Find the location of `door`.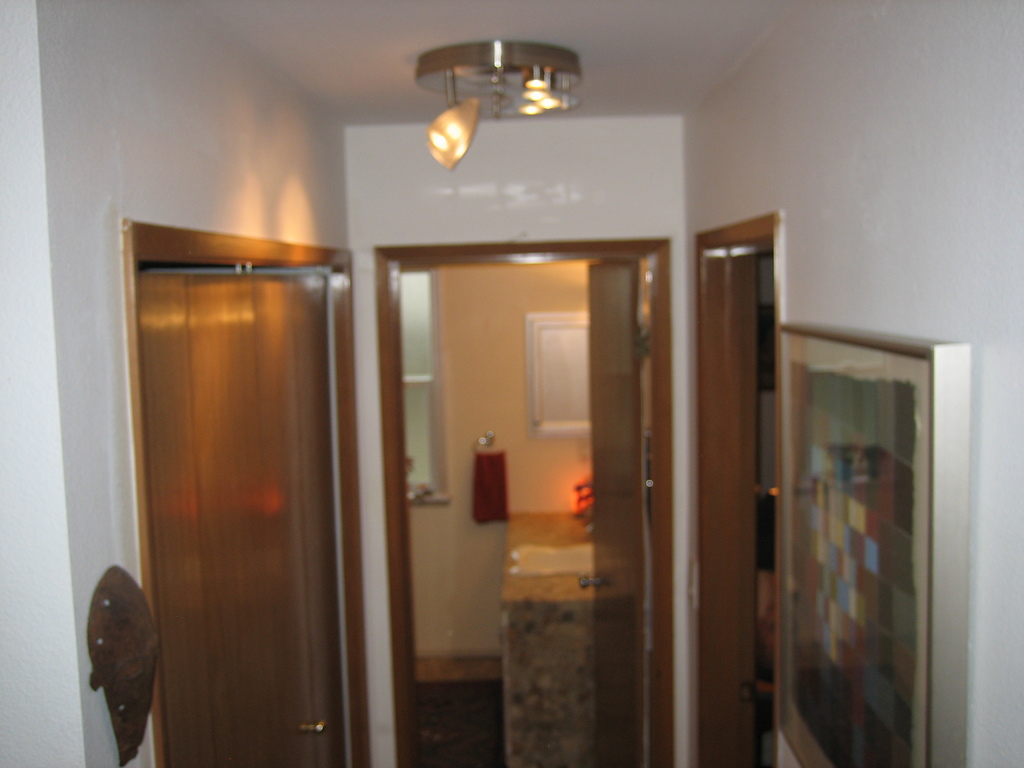
Location: (x1=578, y1=260, x2=646, y2=767).
